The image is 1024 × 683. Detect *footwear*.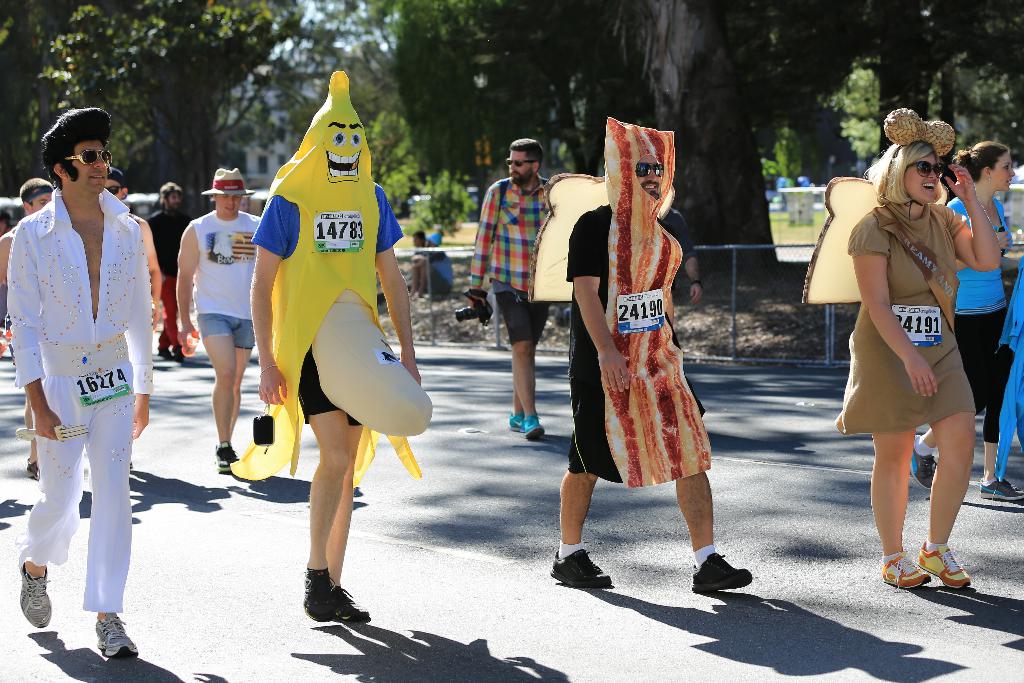
Detection: [x1=525, y1=418, x2=547, y2=439].
